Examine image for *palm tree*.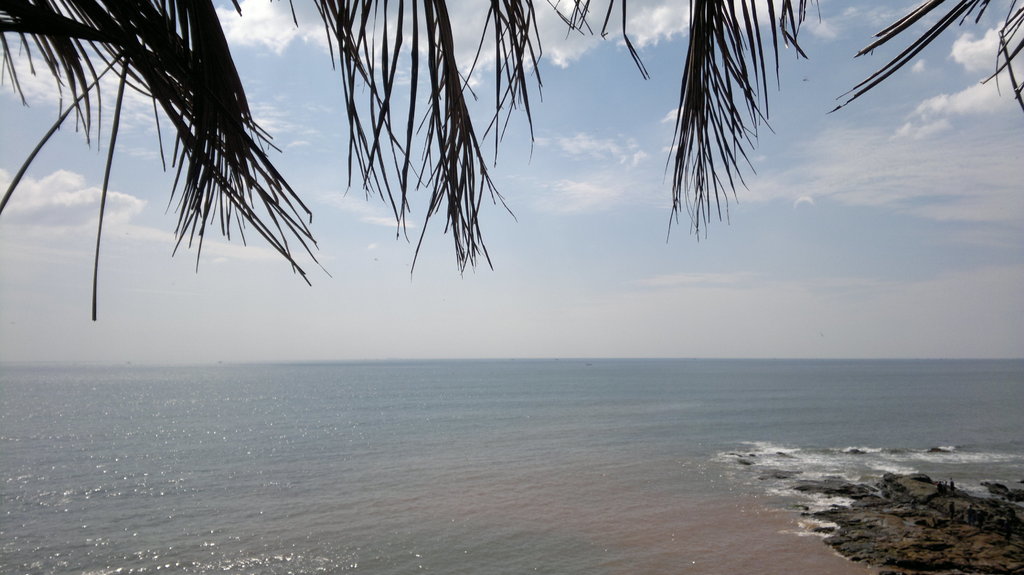
Examination result: [0, 0, 1023, 324].
